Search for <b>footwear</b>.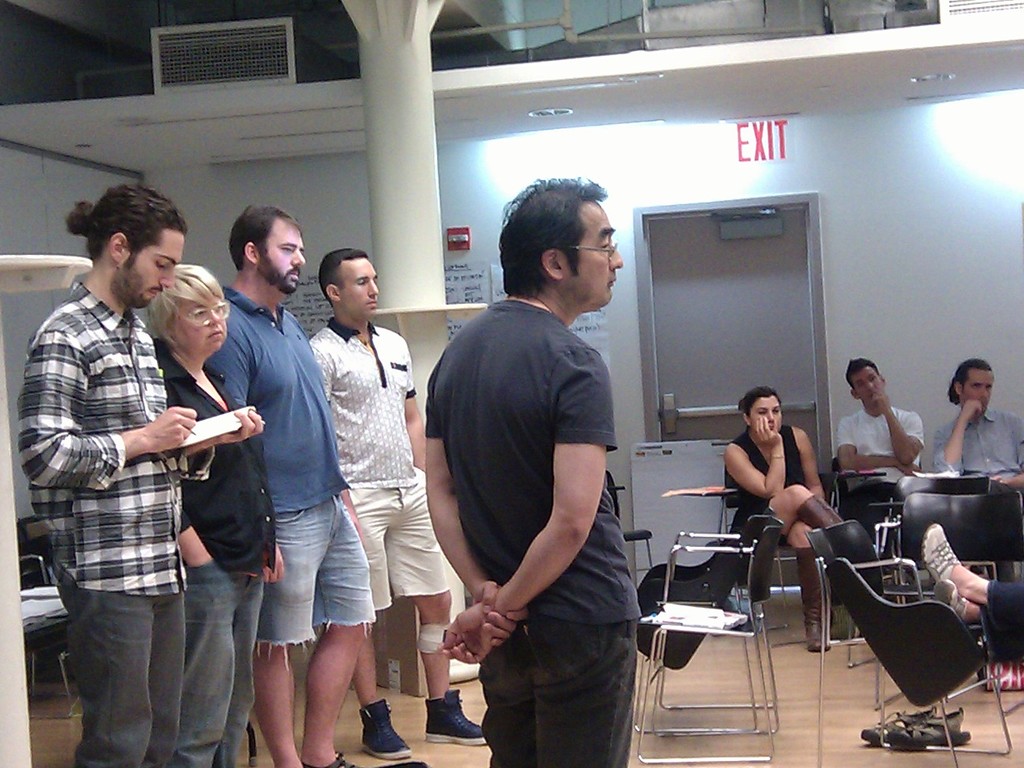
Found at Rect(297, 748, 362, 767).
